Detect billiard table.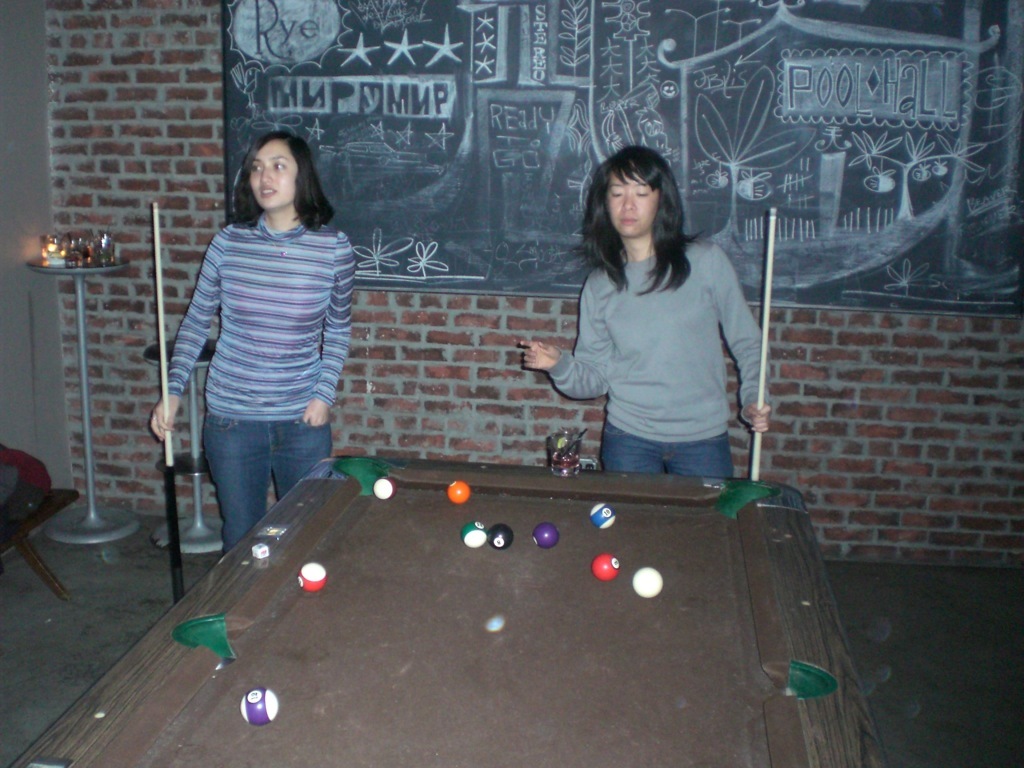
Detected at 5:455:893:767.
